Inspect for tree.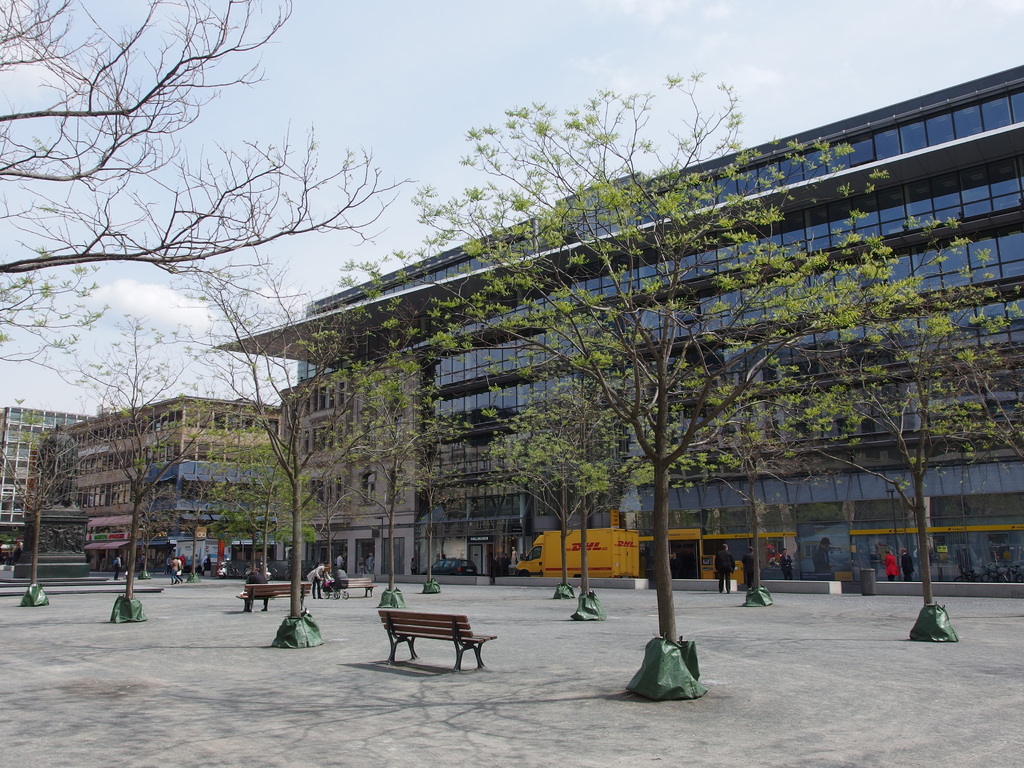
Inspection: x1=329 y1=336 x2=483 y2=610.
